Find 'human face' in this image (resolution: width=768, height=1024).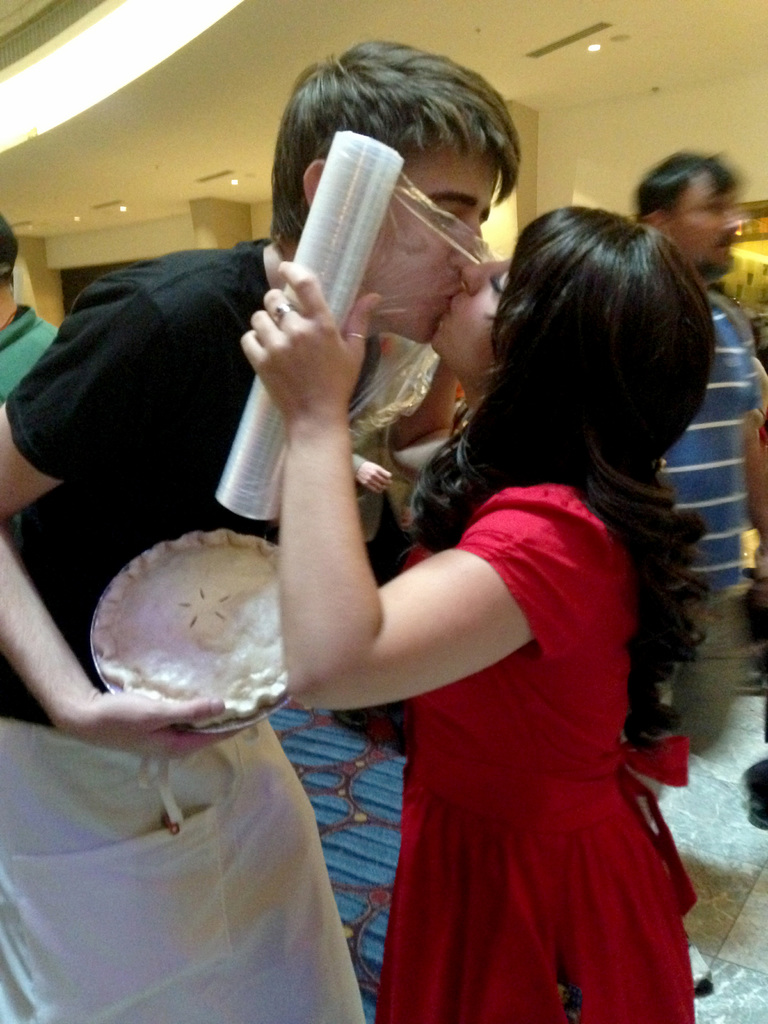
(369,134,497,348).
